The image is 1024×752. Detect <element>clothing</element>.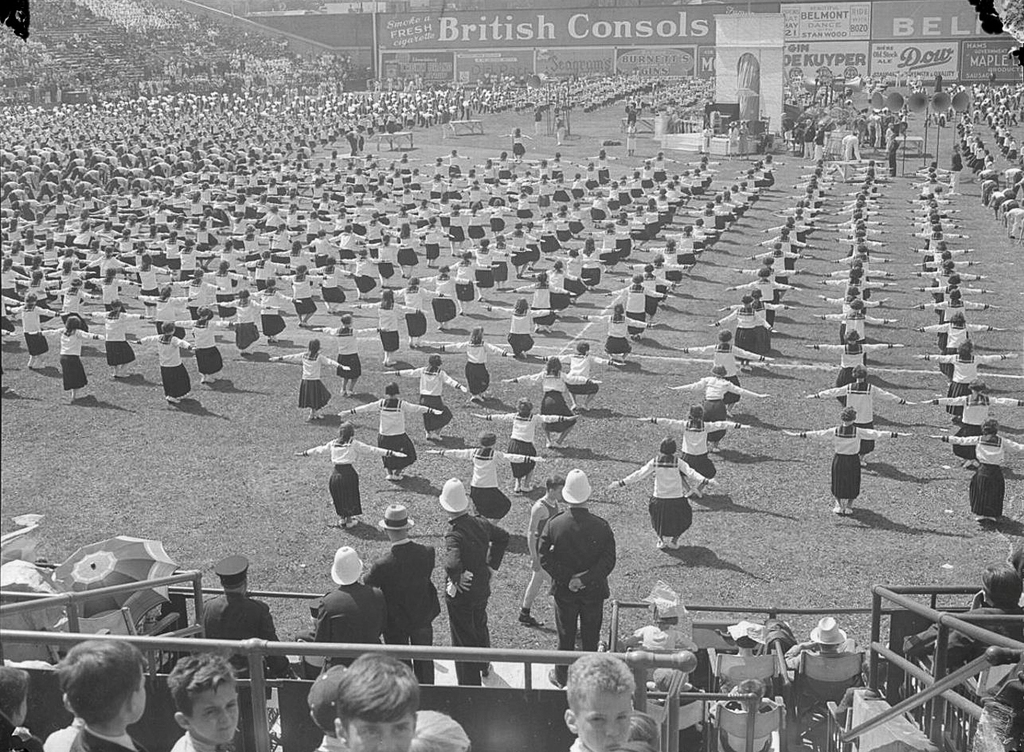
Detection: 277, 274, 327, 319.
